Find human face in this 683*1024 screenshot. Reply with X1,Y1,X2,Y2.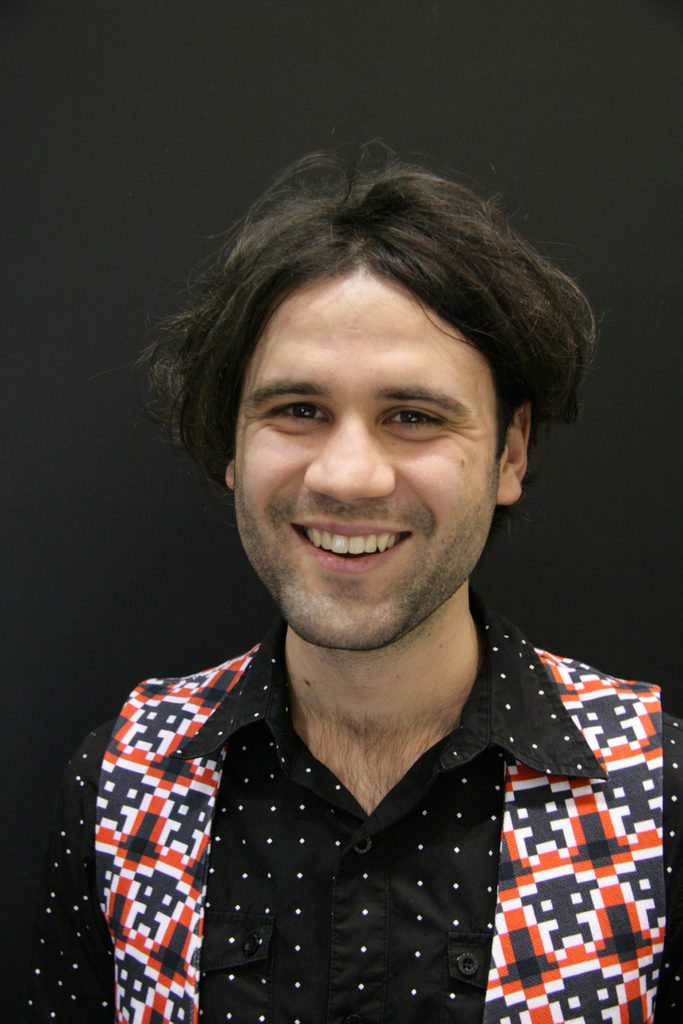
229,274,496,645.
